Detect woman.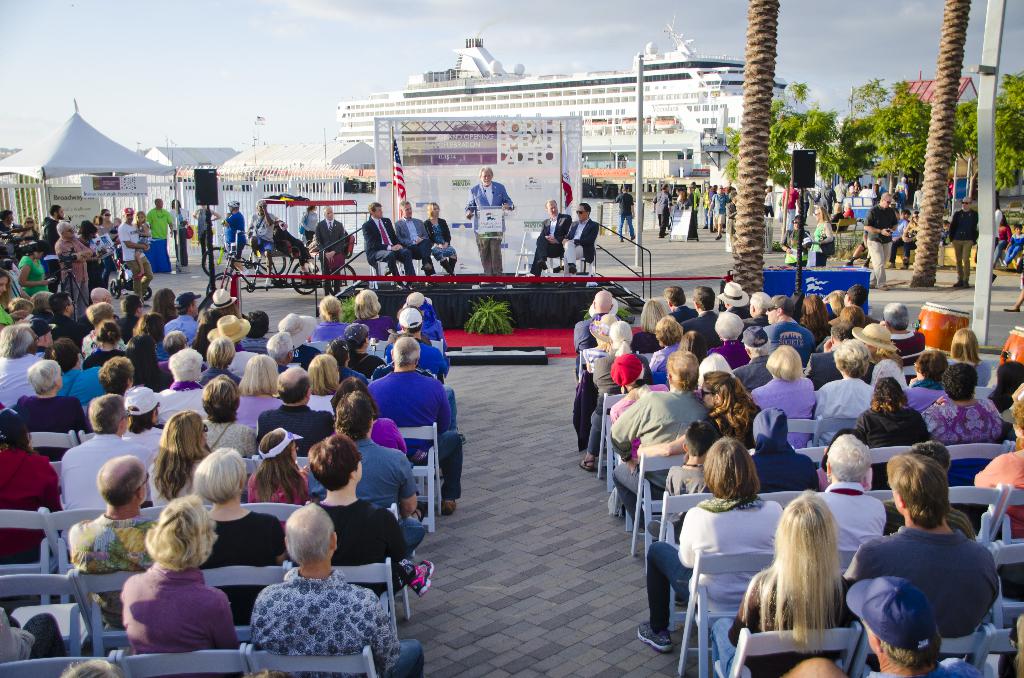
Detected at detection(424, 200, 458, 277).
